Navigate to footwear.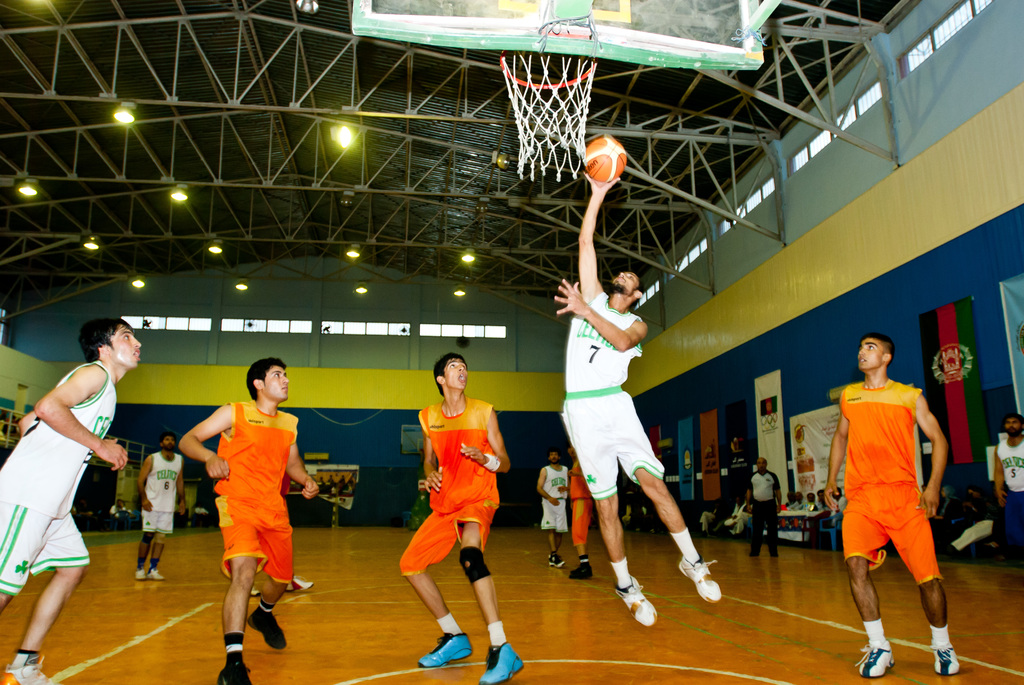
Navigation target: {"x1": 290, "y1": 570, "x2": 320, "y2": 592}.
